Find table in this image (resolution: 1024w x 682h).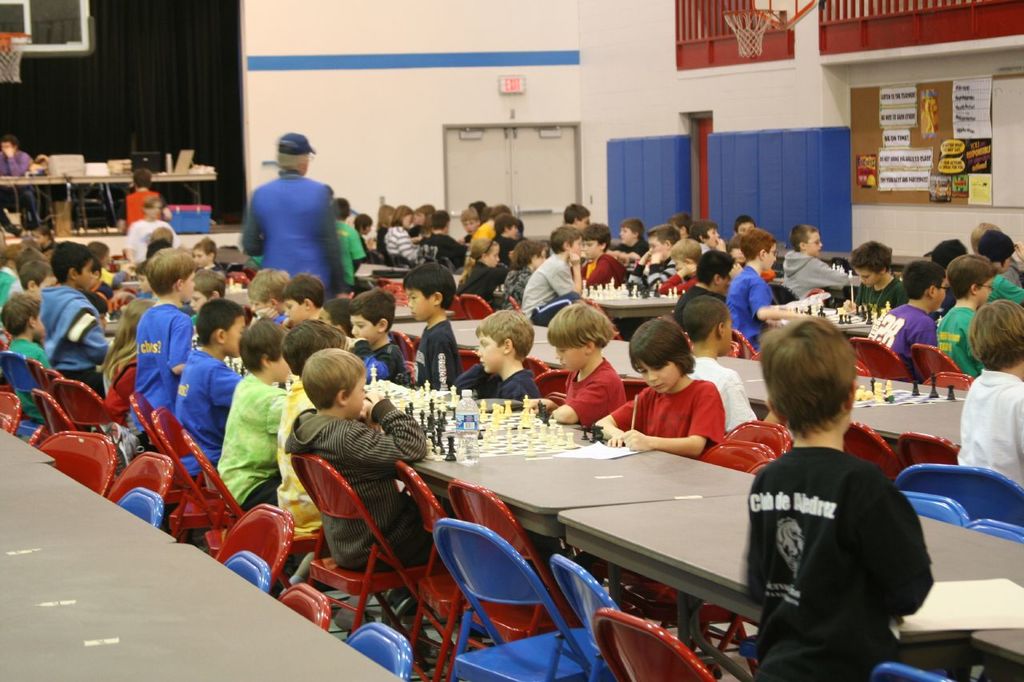
locate(557, 488, 1023, 646).
